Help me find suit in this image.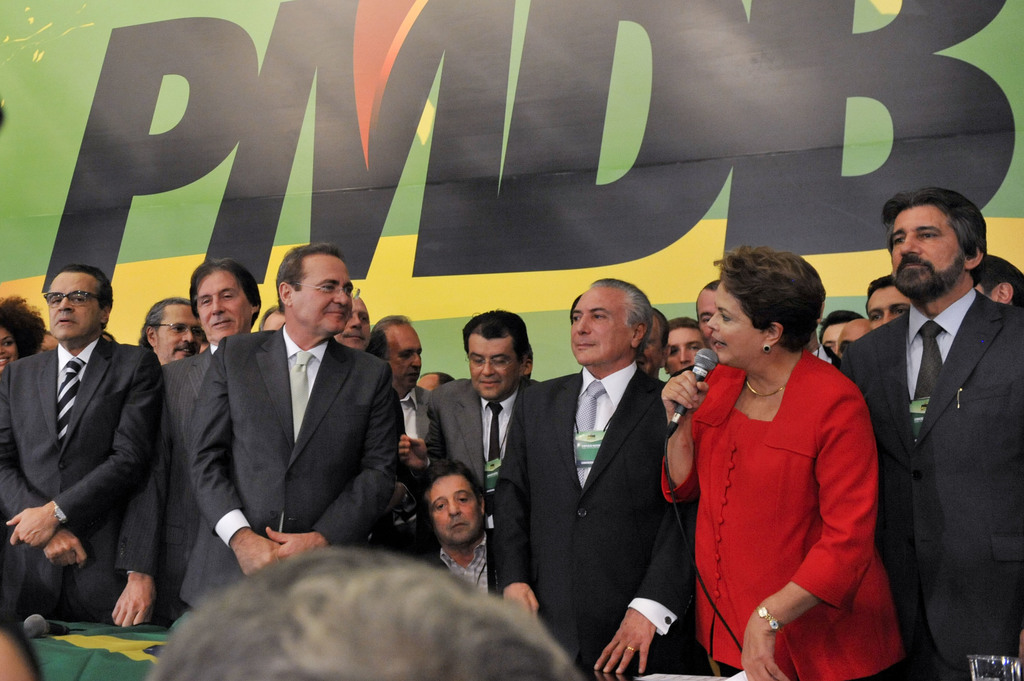
Found it: 177:324:404:611.
